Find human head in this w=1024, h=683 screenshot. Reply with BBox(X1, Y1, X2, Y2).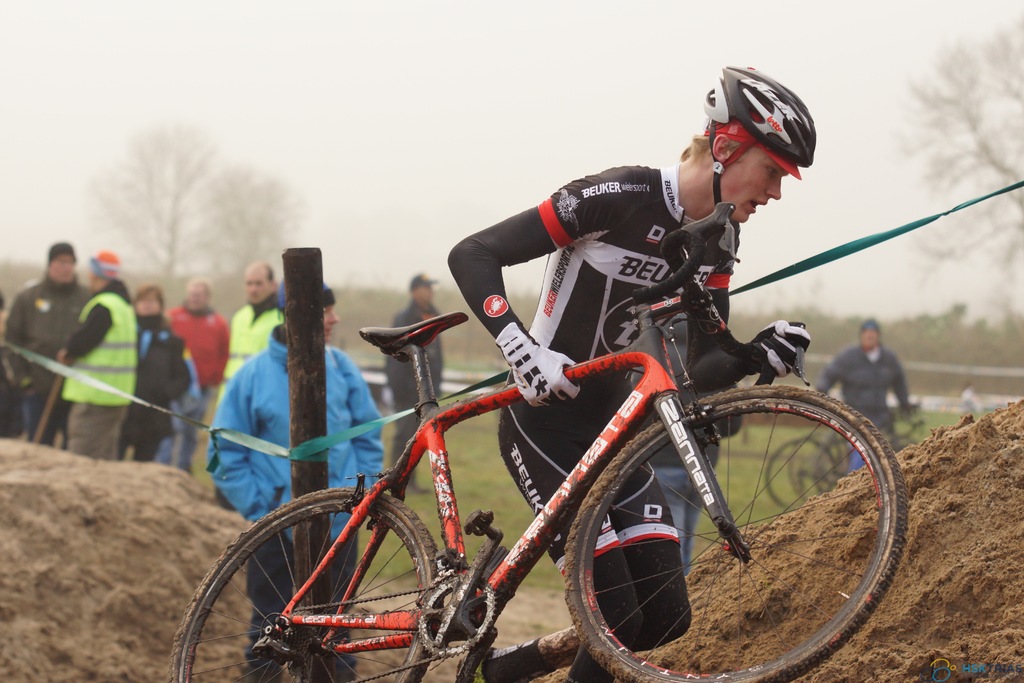
BBox(273, 274, 339, 342).
